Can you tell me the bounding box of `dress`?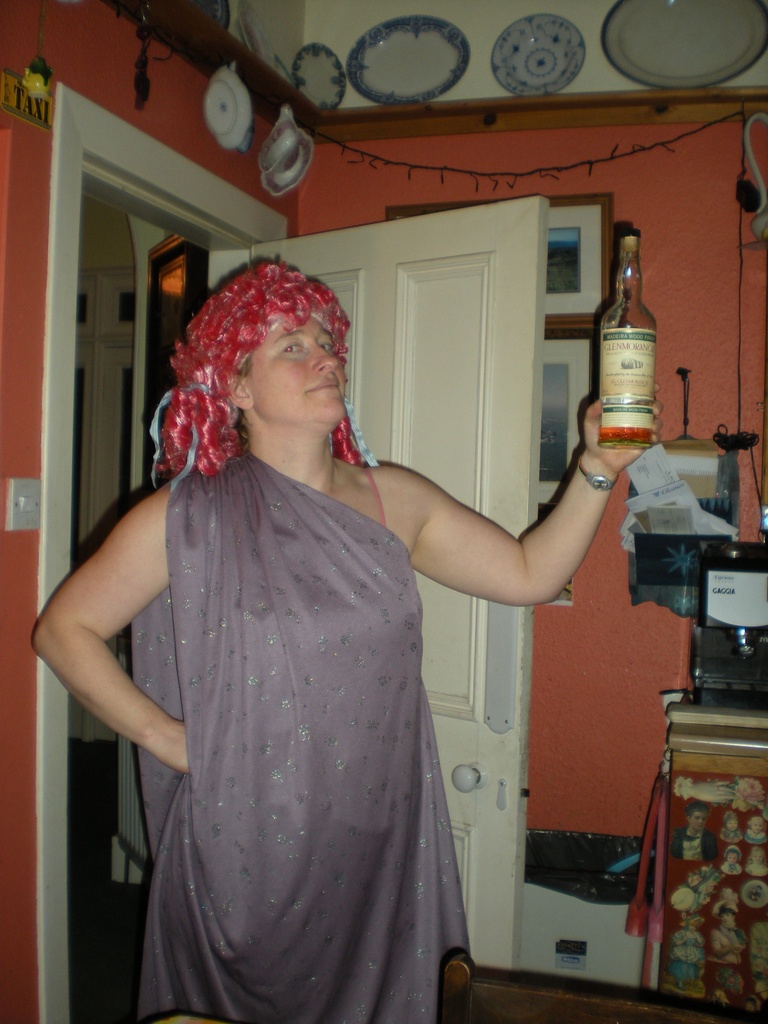
select_region(132, 439, 474, 1023).
